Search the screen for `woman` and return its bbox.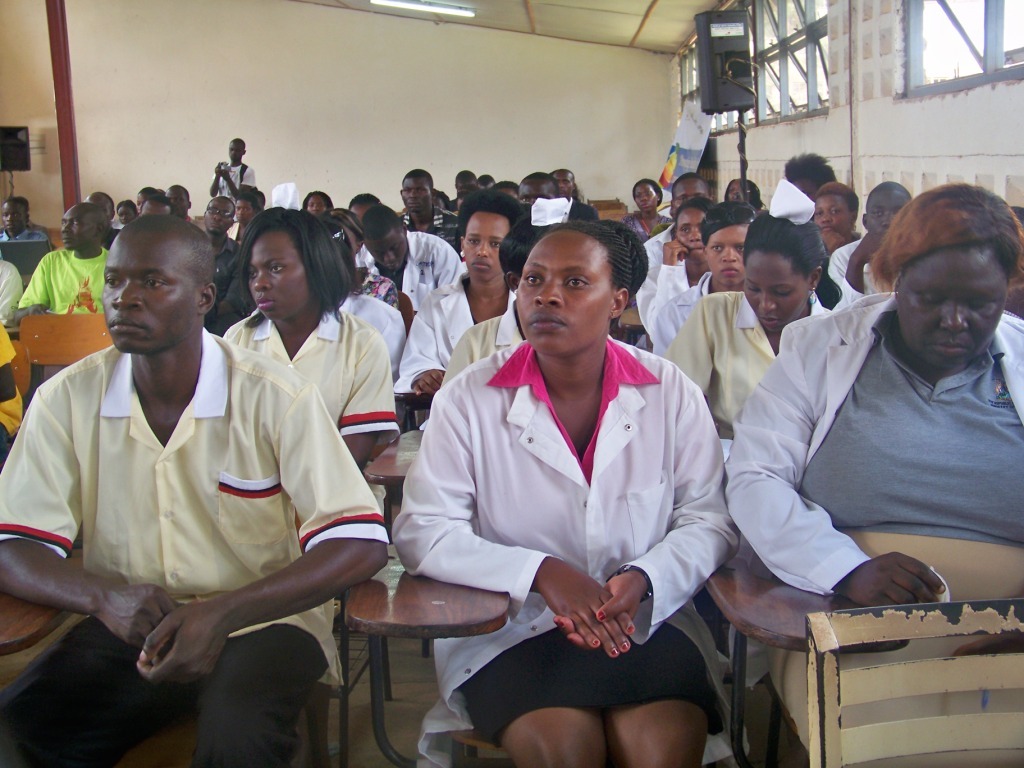
Found: (220,205,404,492).
